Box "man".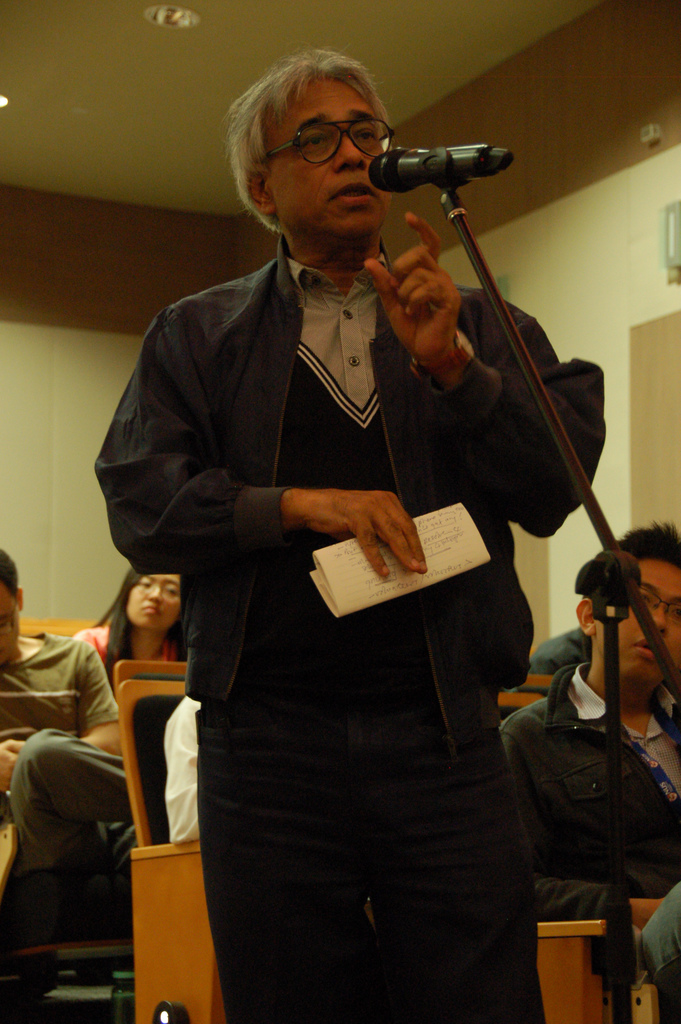
(left=113, top=32, right=605, bottom=1017).
